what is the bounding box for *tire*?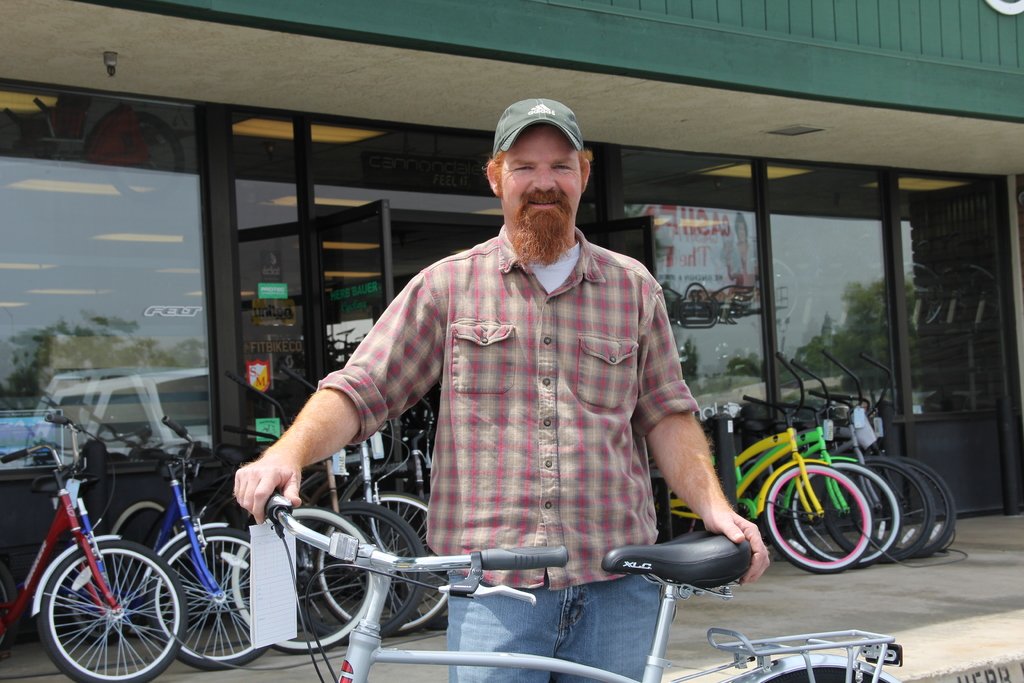
bbox(646, 461, 700, 545).
